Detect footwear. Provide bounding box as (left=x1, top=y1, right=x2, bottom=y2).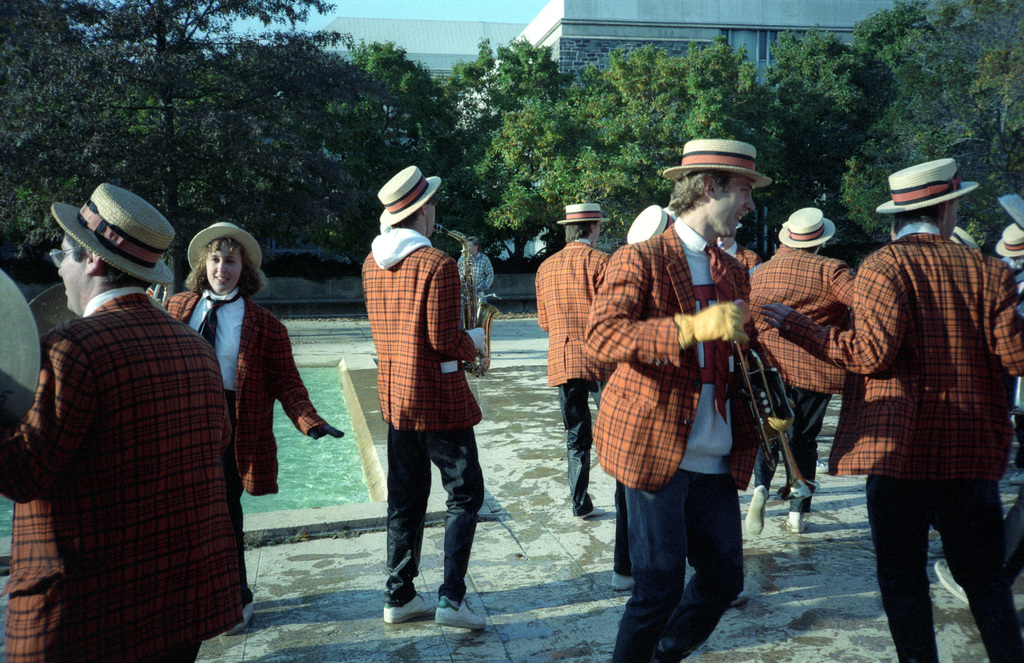
(left=228, top=598, right=257, bottom=632).
